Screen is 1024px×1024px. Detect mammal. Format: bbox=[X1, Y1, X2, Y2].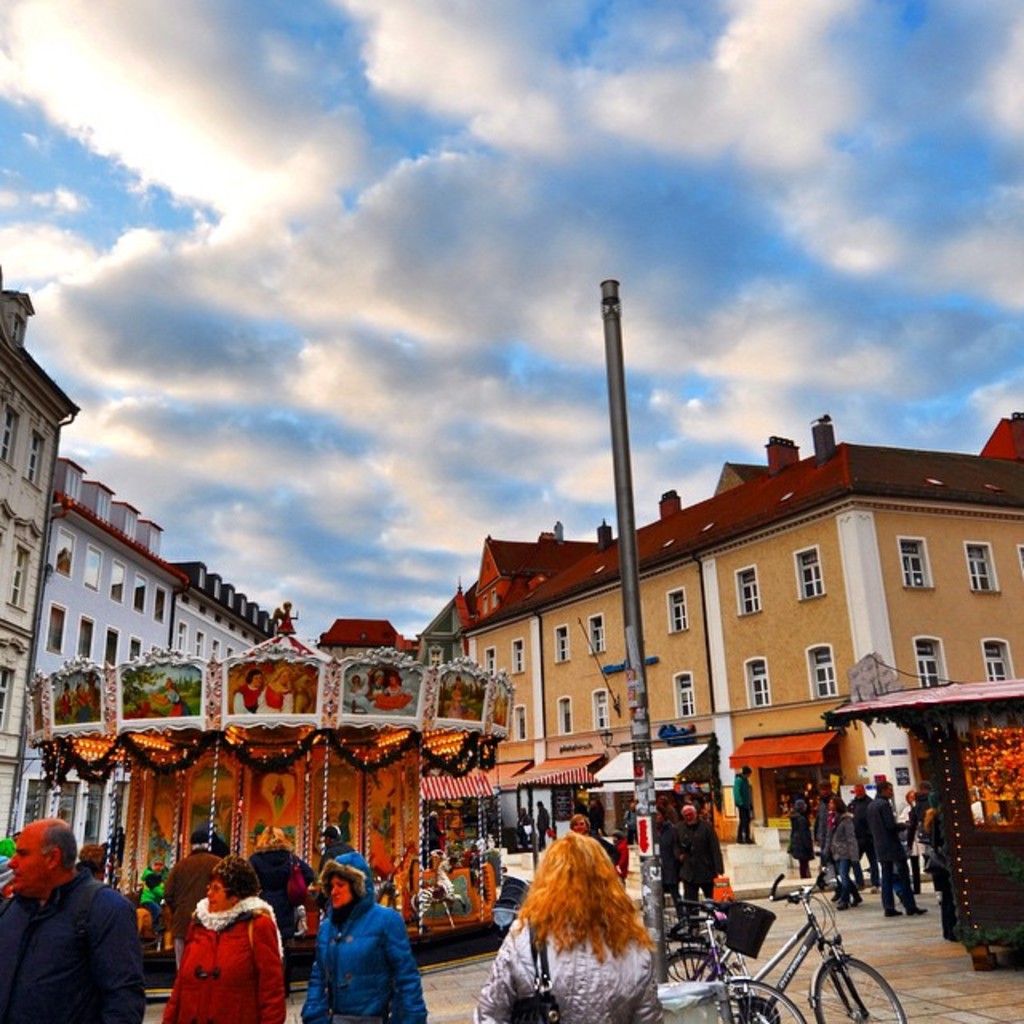
bbox=[451, 675, 464, 706].
